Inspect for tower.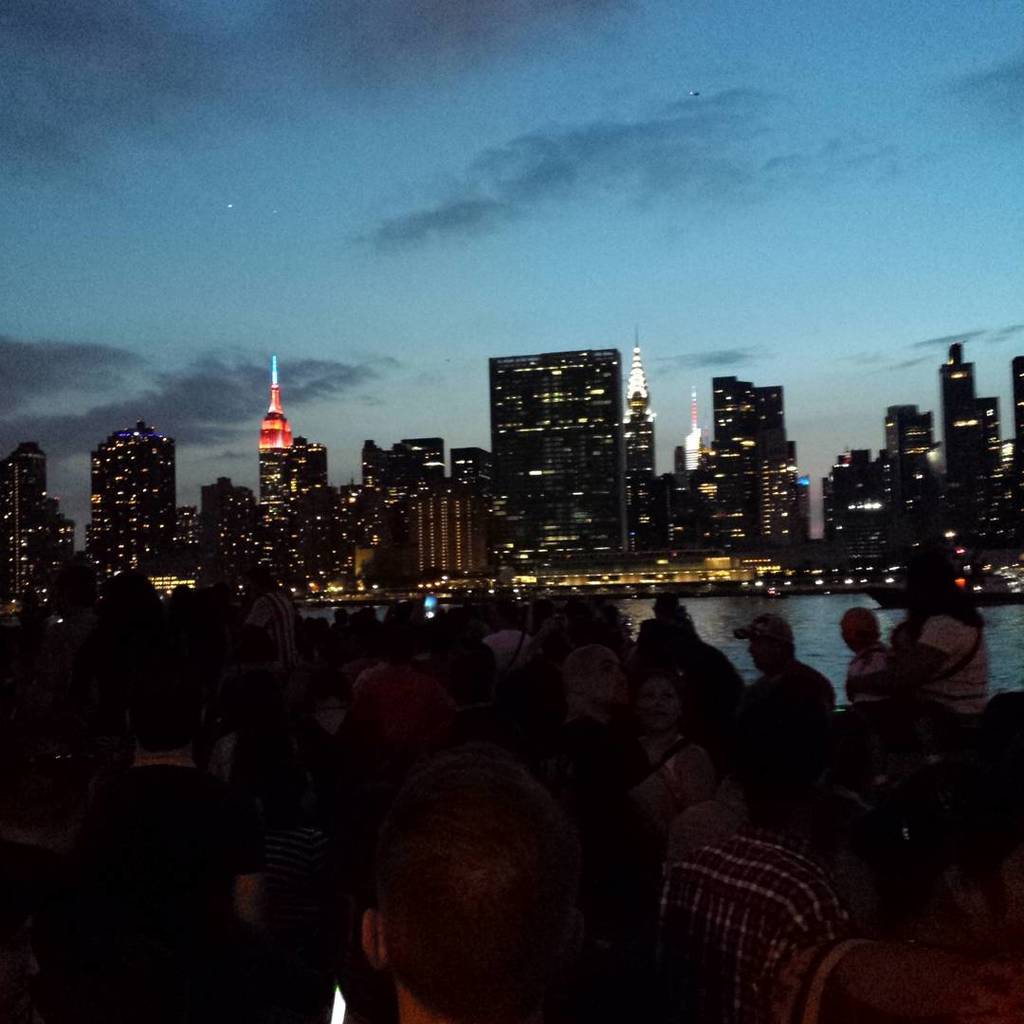
Inspection: box(196, 477, 264, 590).
